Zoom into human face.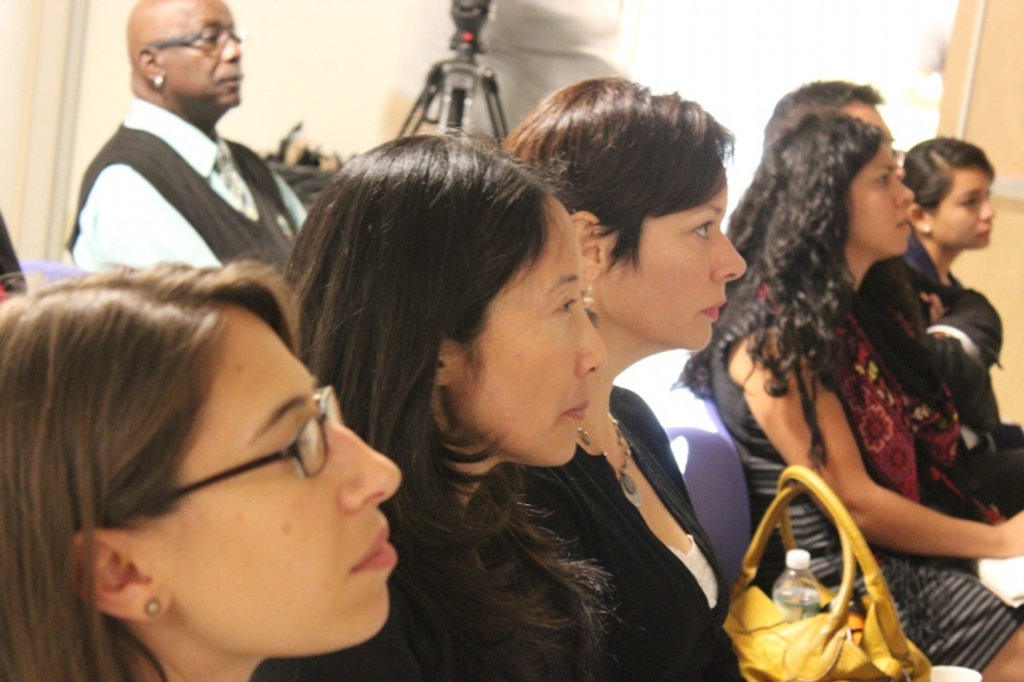
Zoom target: box(929, 166, 995, 250).
